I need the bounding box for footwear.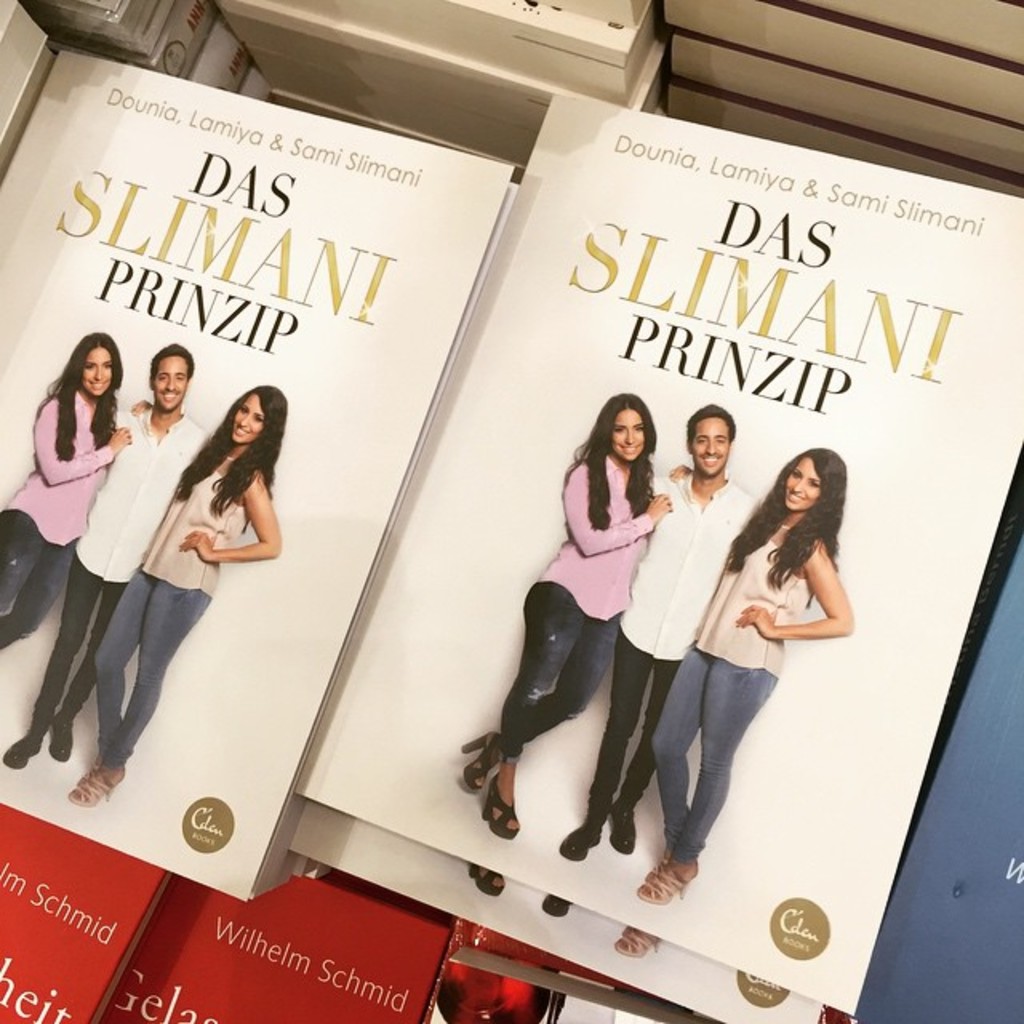
Here it is: x1=611, y1=806, x2=640, y2=854.
